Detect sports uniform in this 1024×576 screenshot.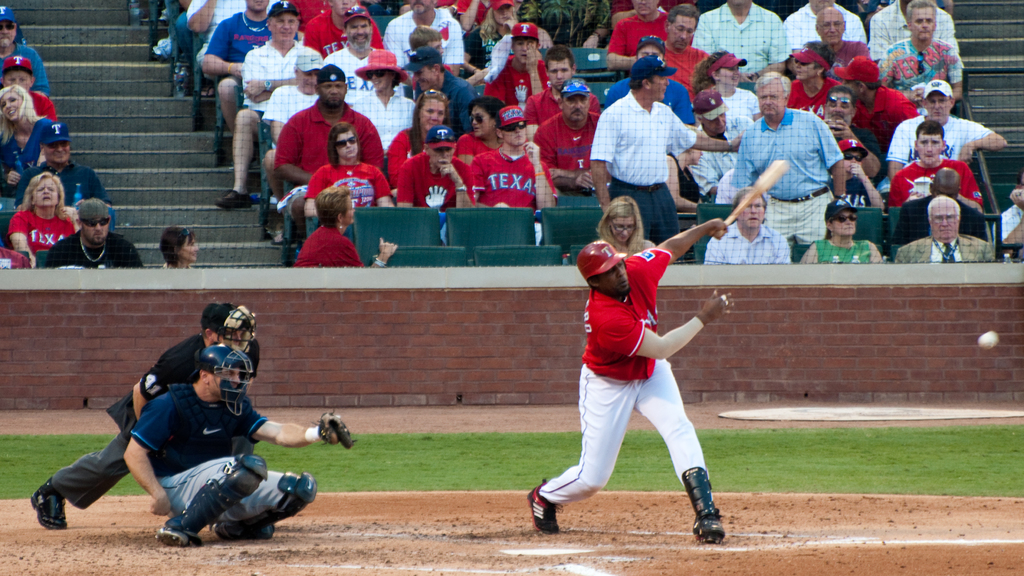
Detection: l=387, t=126, r=456, b=160.
